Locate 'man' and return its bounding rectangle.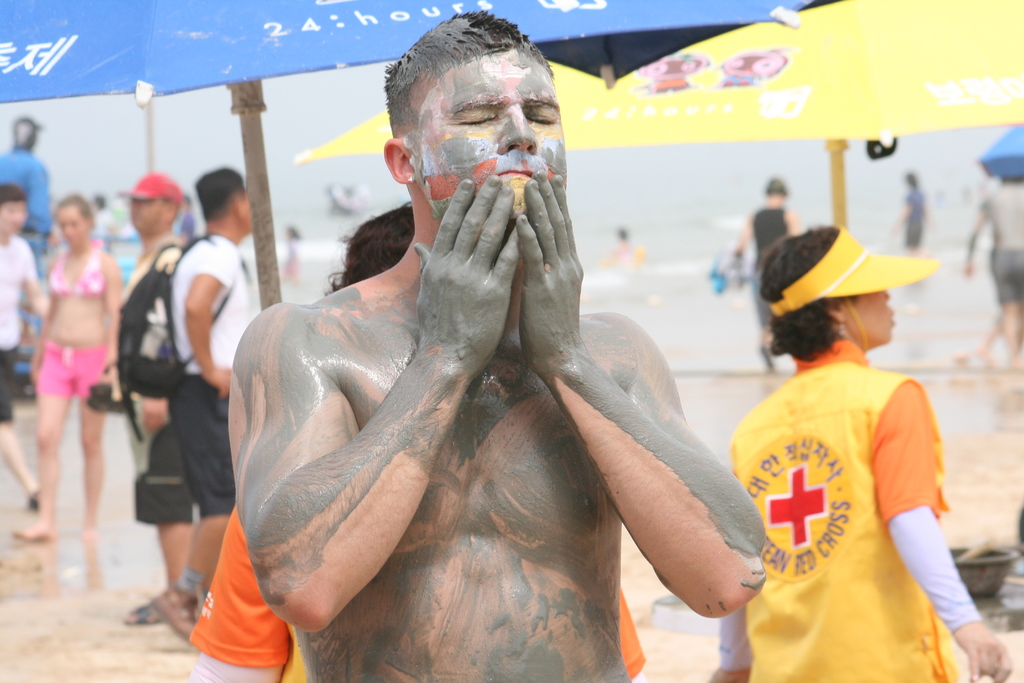
detection(226, 4, 772, 682).
